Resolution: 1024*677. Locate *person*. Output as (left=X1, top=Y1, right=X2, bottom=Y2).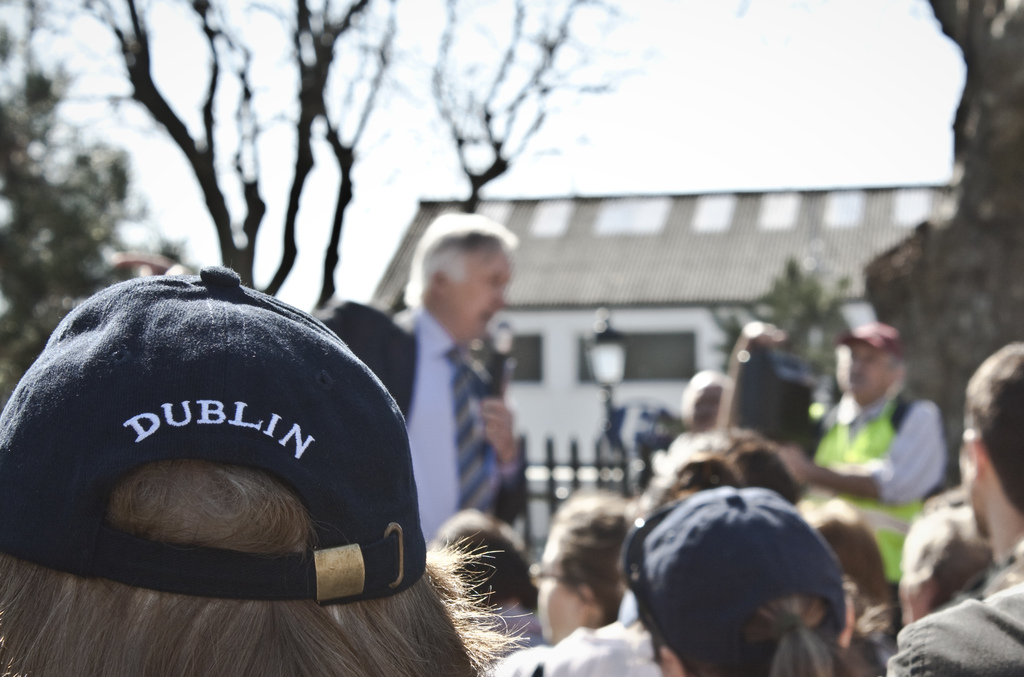
(left=805, top=496, right=924, bottom=676).
